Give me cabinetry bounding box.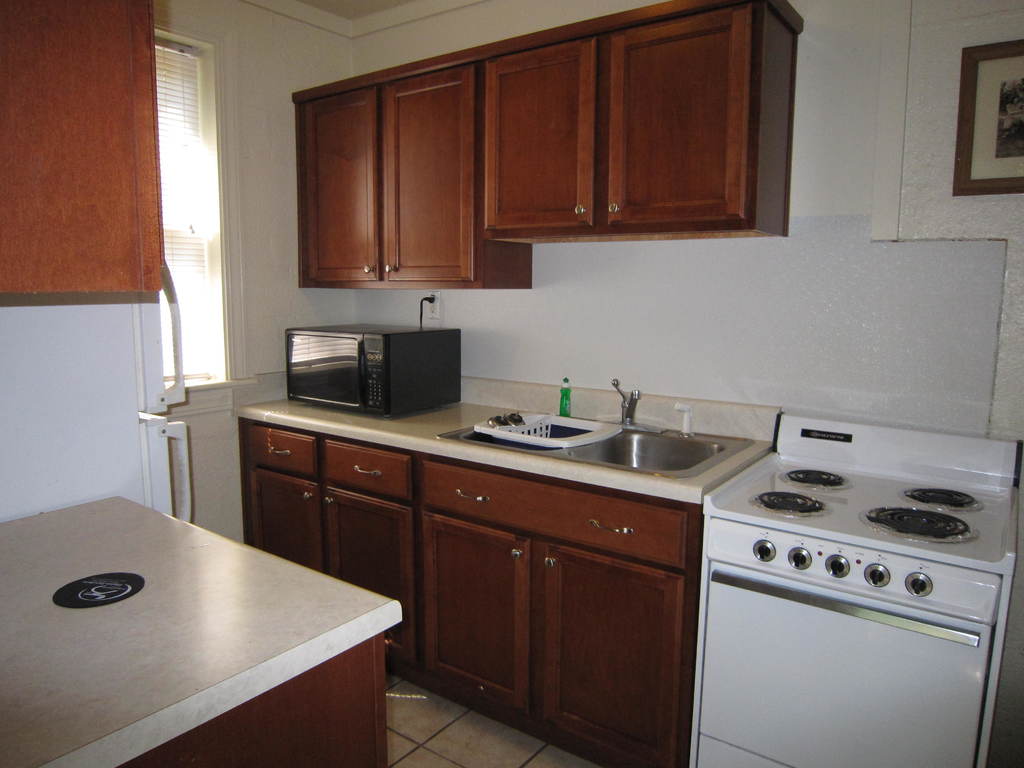
box(541, 495, 691, 569).
